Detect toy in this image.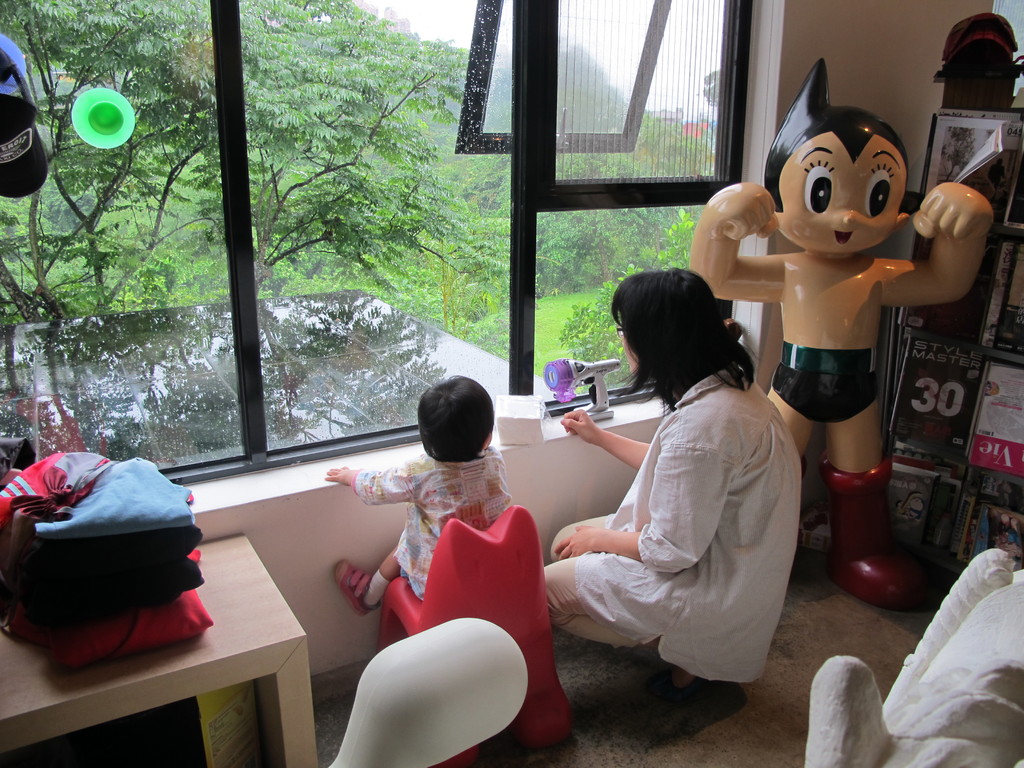
Detection: bbox(725, 111, 970, 595).
